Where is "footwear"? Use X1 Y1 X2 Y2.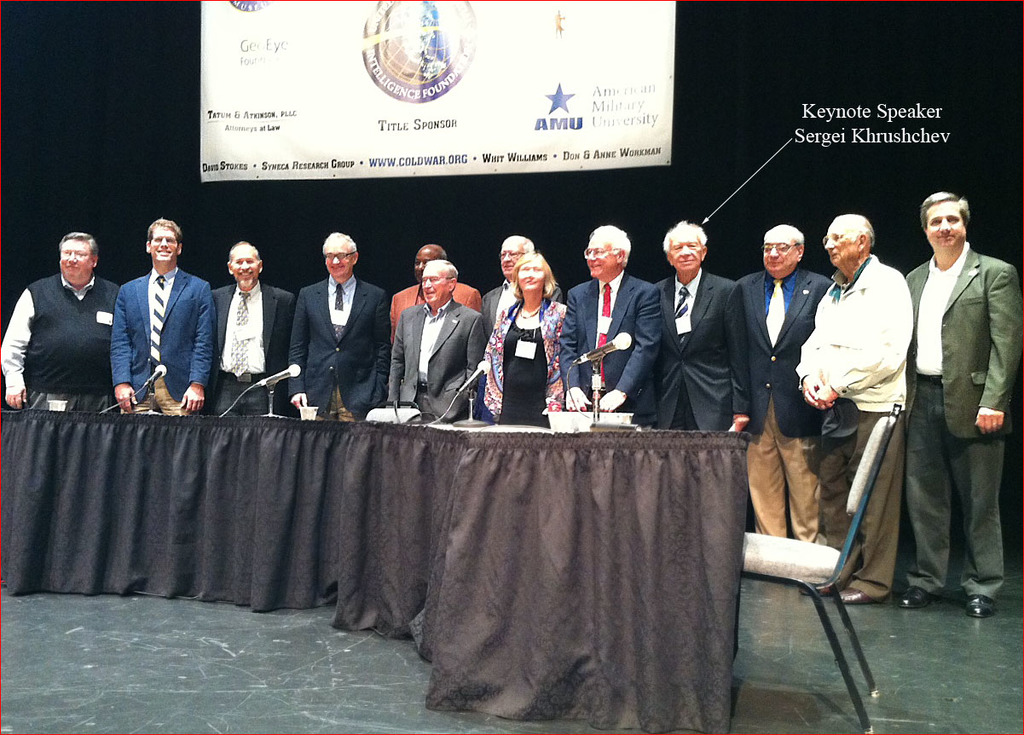
894 582 945 616.
